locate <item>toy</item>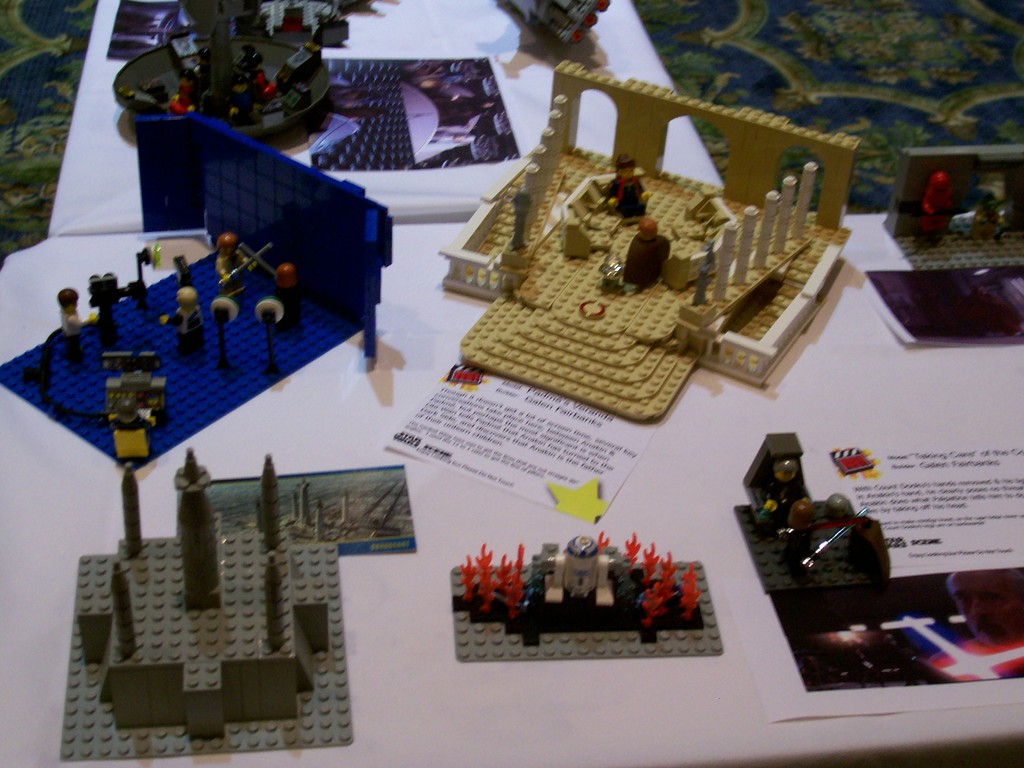
77,268,134,347
